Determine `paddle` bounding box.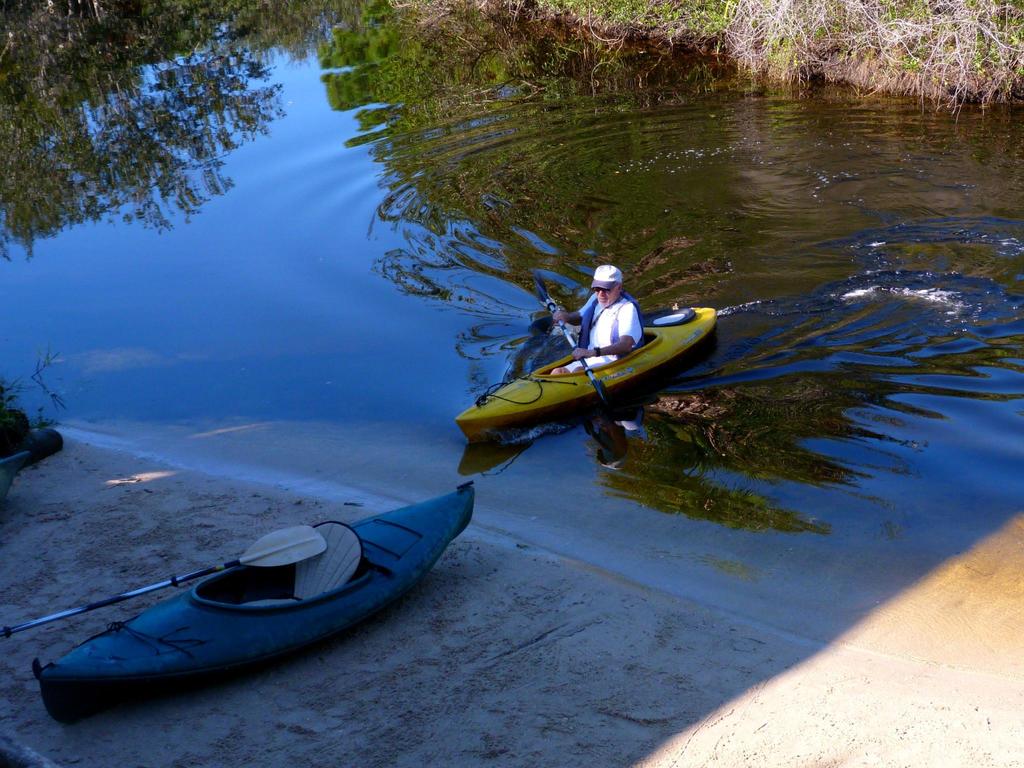
Determined: bbox=[536, 270, 625, 430].
